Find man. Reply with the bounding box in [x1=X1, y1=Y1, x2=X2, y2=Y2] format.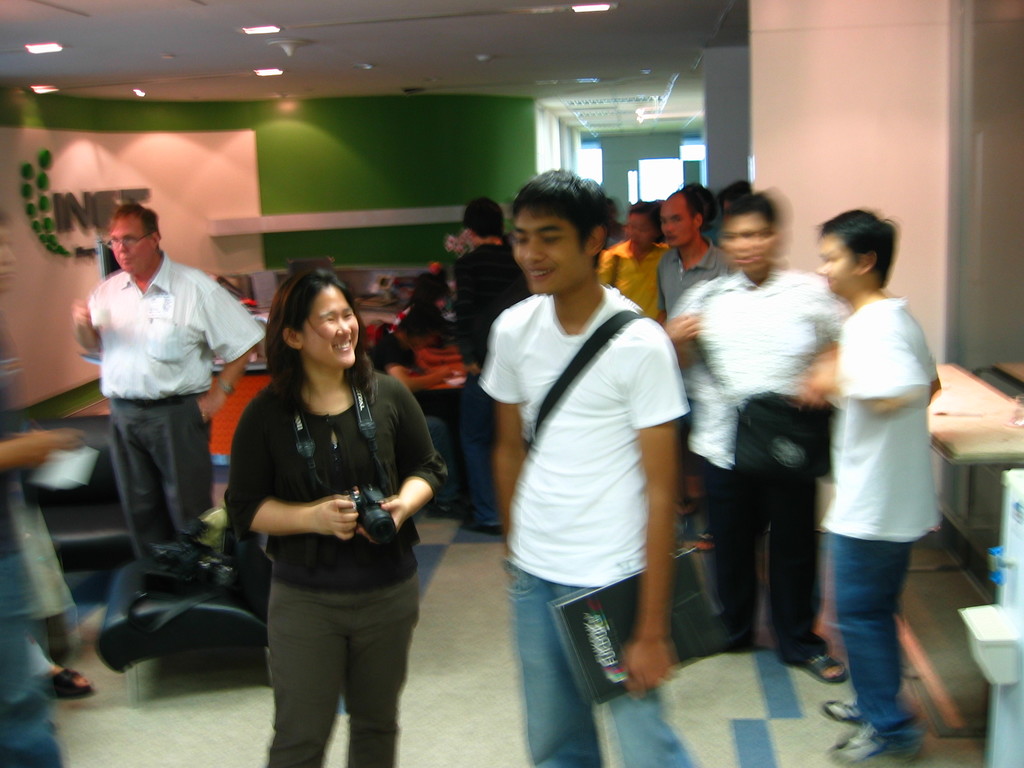
[x1=659, y1=184, x2=731, y2=321].
